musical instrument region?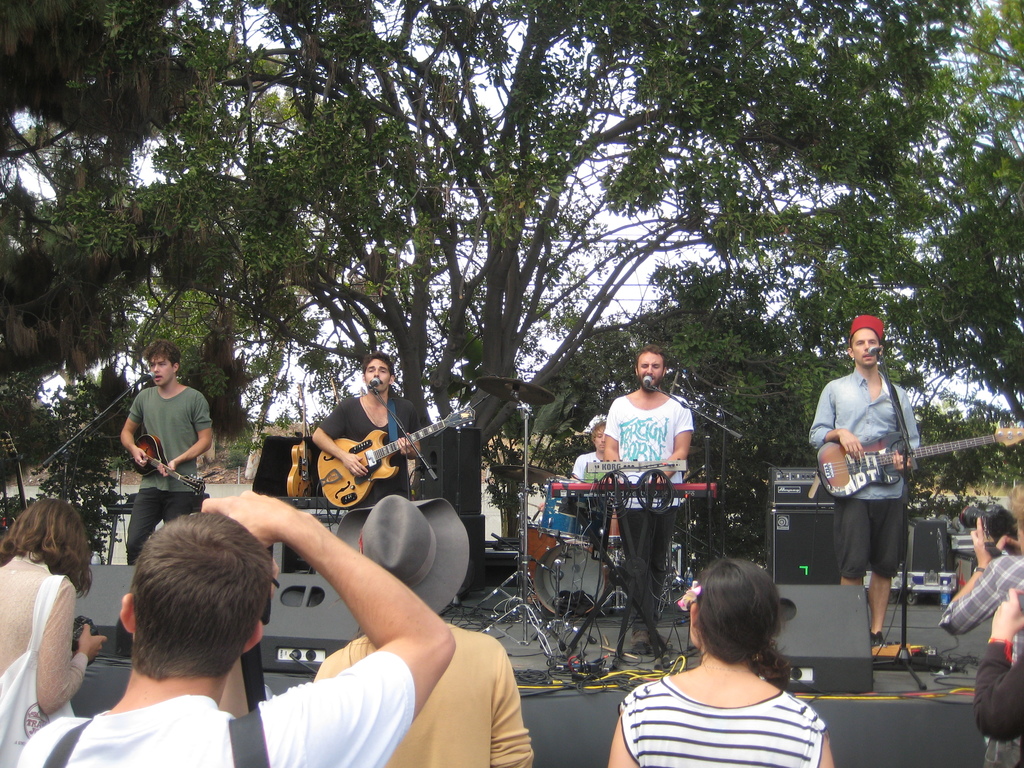
(x1=532, y1=536, x2=621, y2=621)
